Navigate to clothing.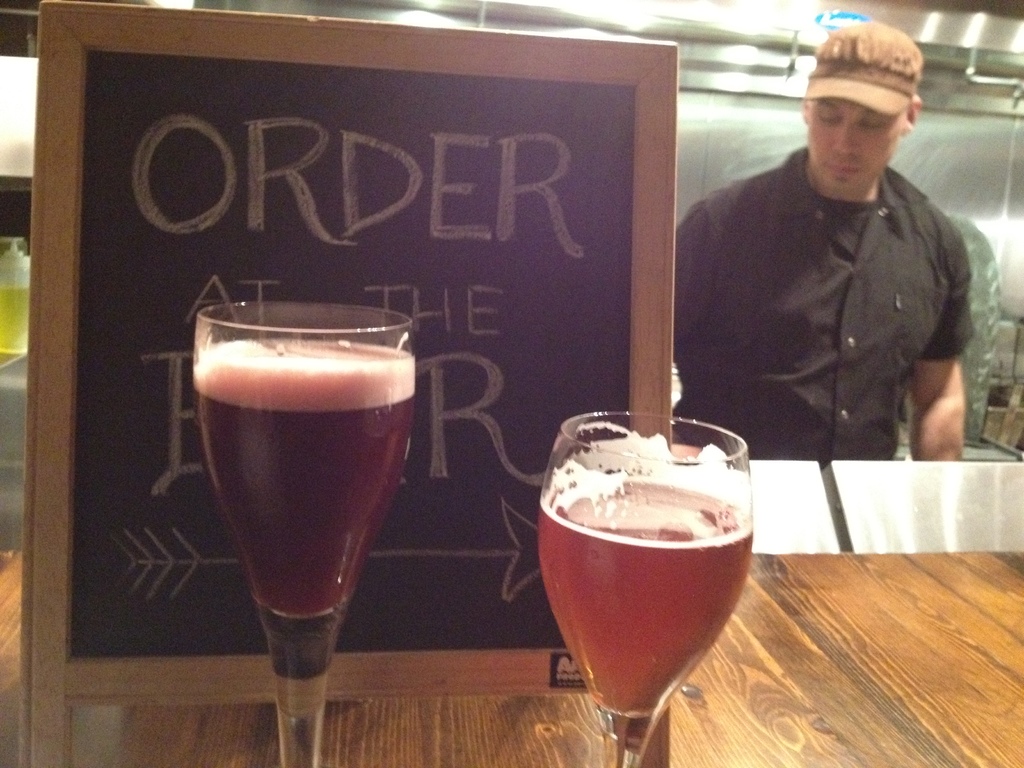
Navigation target: region(678, 71, 996, 483).
